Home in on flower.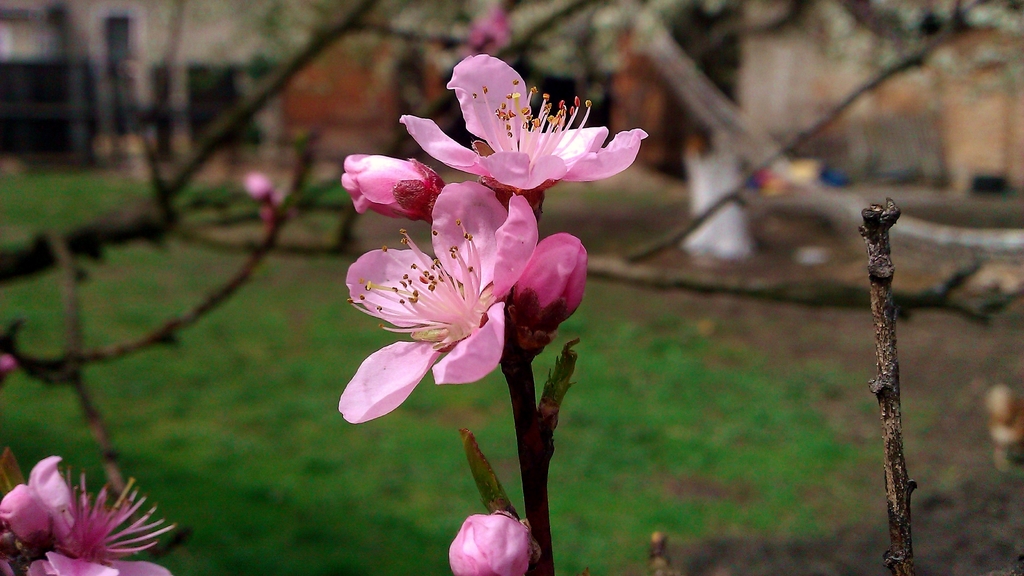
Homed in at bbox=(401, 51, 644, 219).
